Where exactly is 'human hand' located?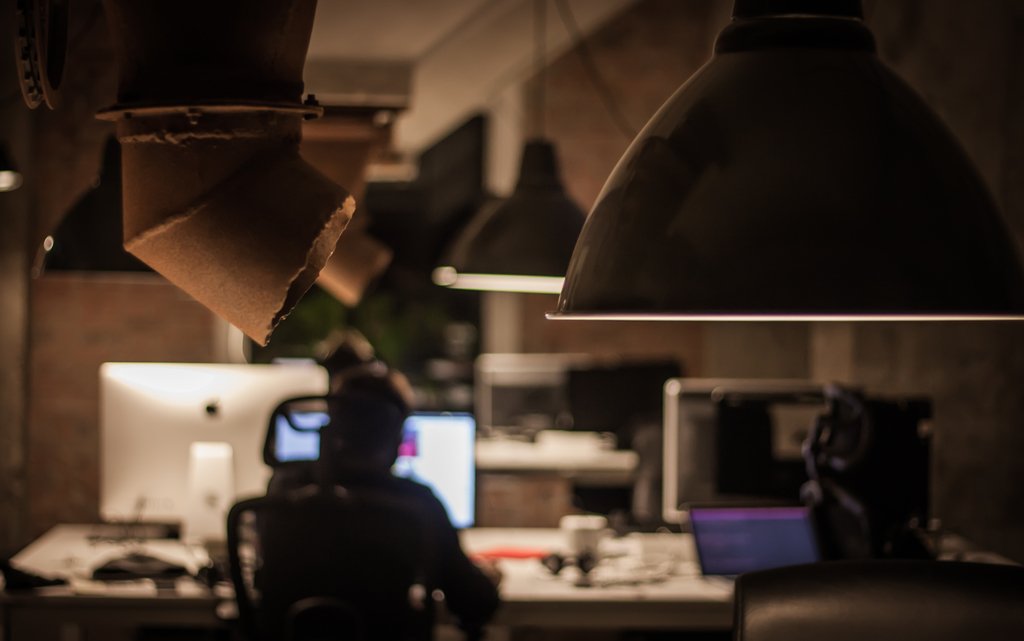
Its bounding box is bbox=(470, 554, 505, 587).
